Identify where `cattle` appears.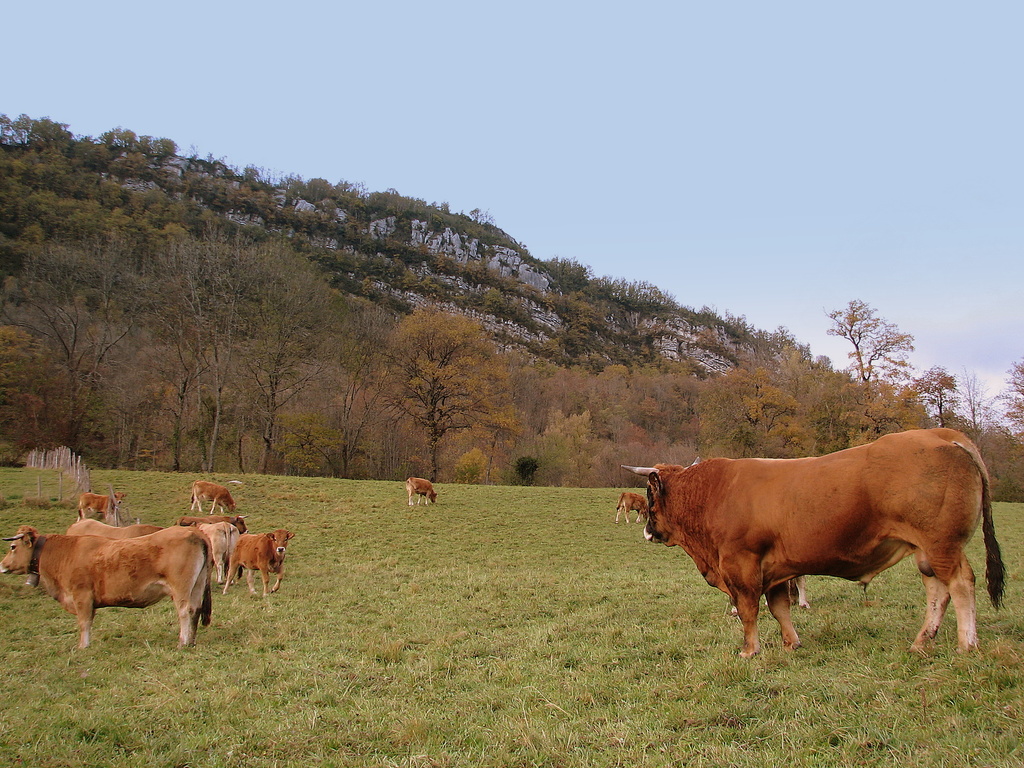
Appears at Rect(221, 527, 290, 598).
